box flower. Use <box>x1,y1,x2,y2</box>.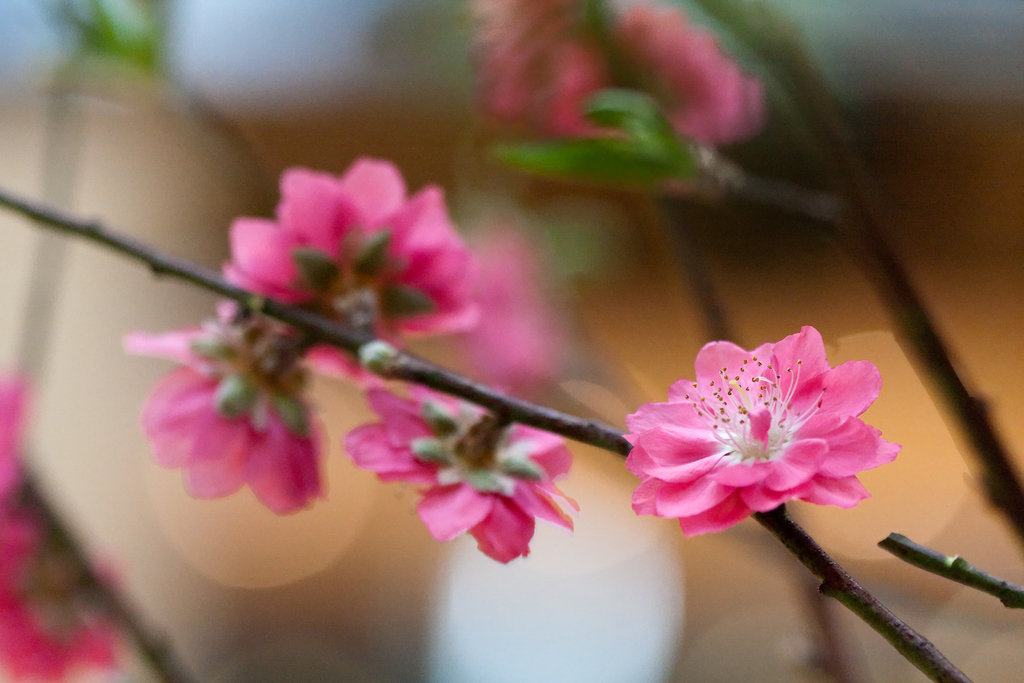
<box>210,154,499,384</box>.
